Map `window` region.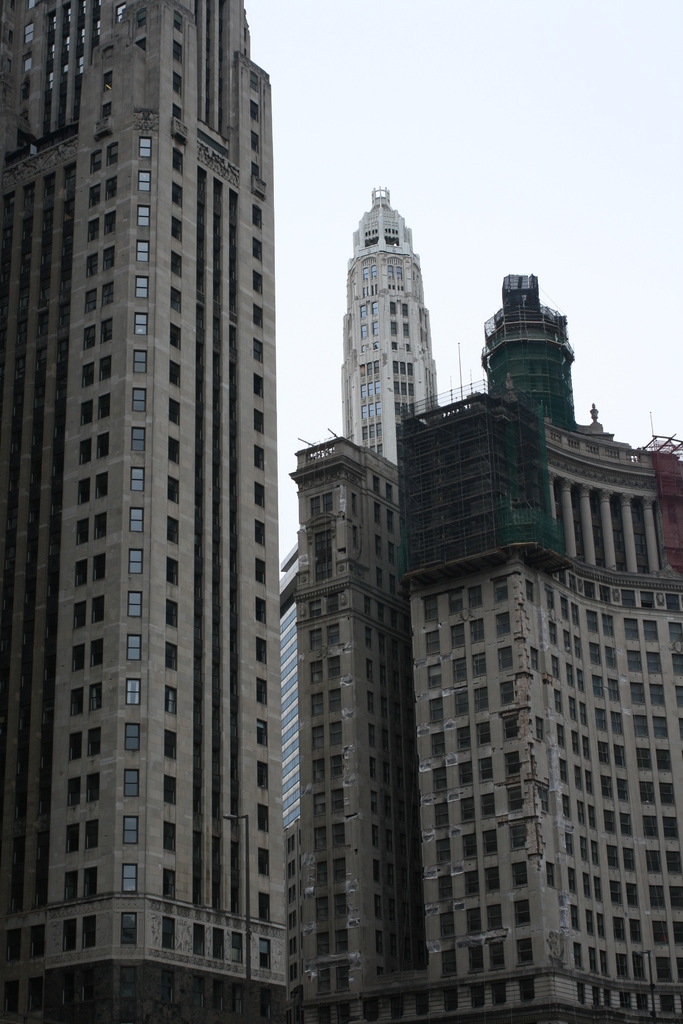
Mapped to [641,591,654,618].
